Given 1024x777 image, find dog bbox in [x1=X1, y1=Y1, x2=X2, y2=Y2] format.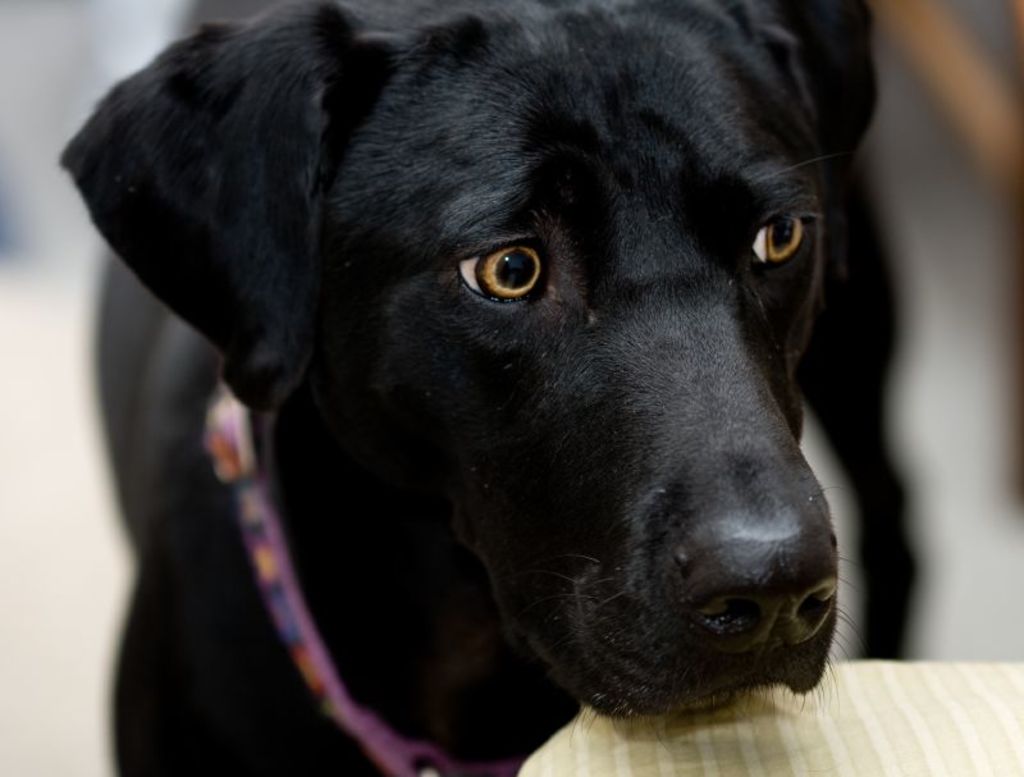
[x1=56, y1=0, x2=918, y2=776].
